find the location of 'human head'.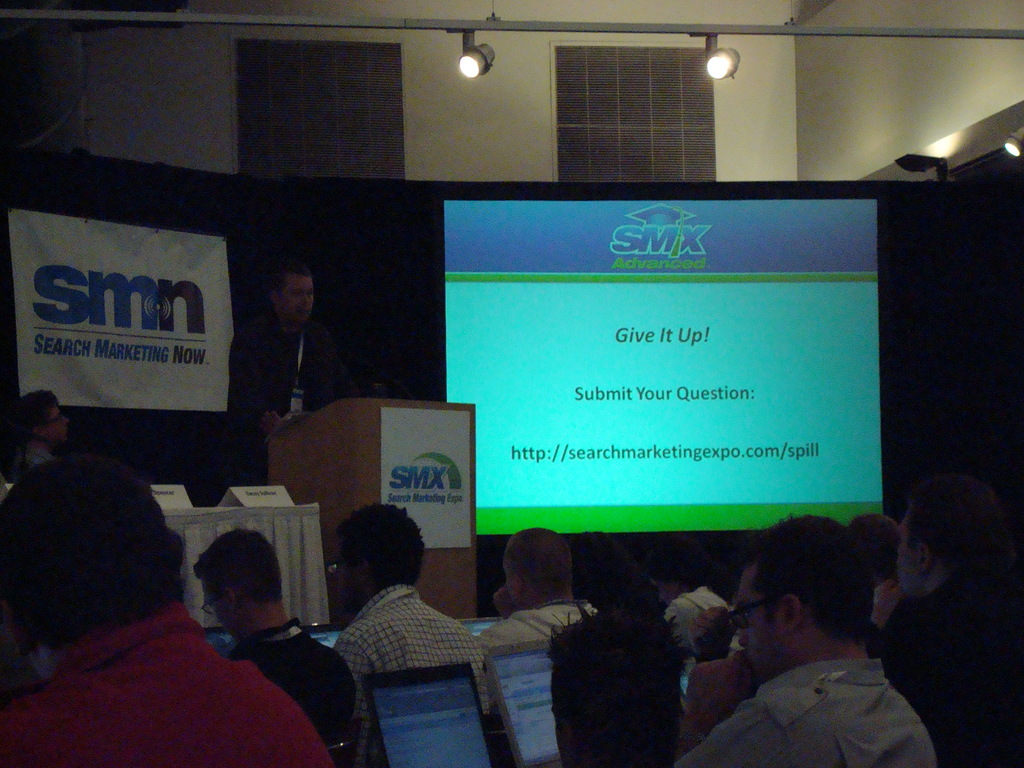
Location: box(6, 392, 68, 452).
